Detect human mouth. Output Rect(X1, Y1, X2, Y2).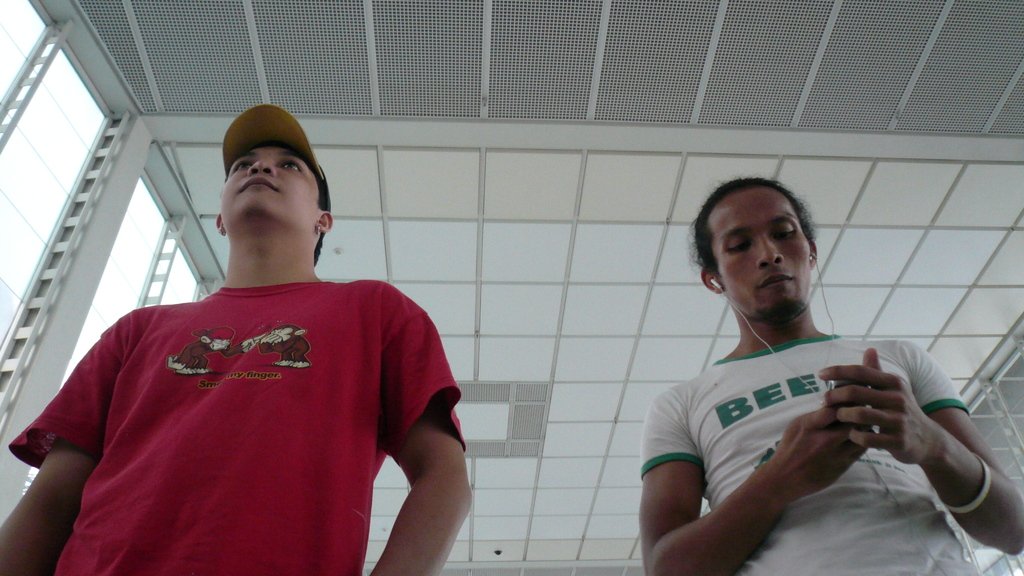
Rect(237, 173, 278, 190).
